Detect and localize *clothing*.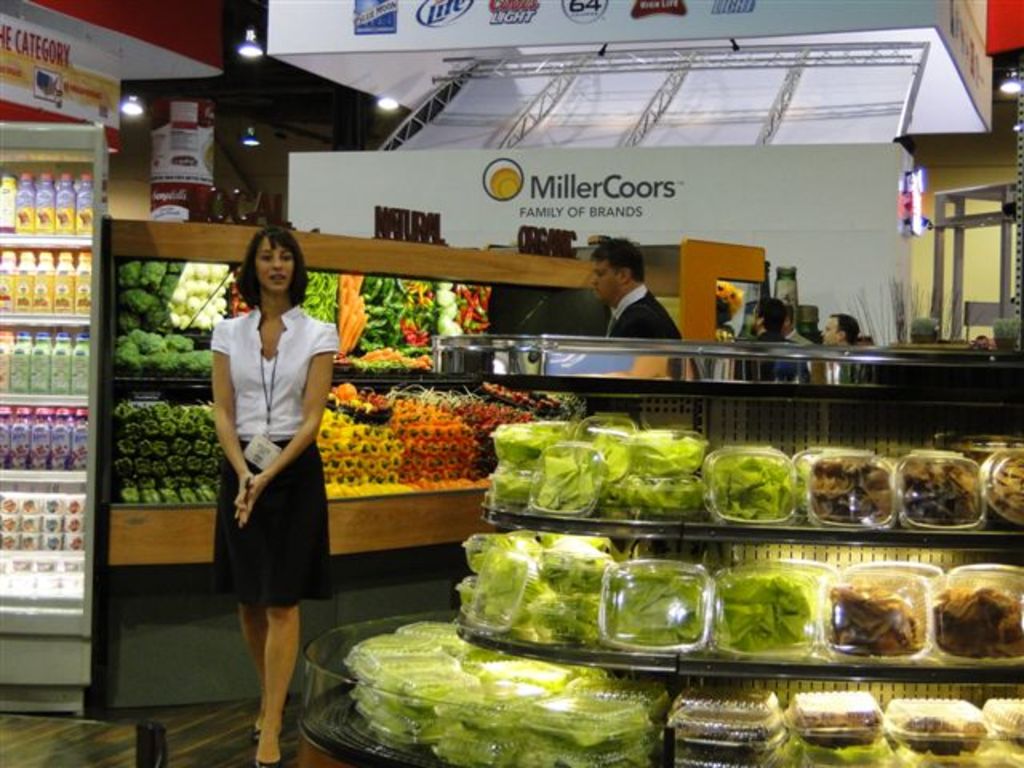
Localized at x1=202 y1=274 x2=336 y2=630.
